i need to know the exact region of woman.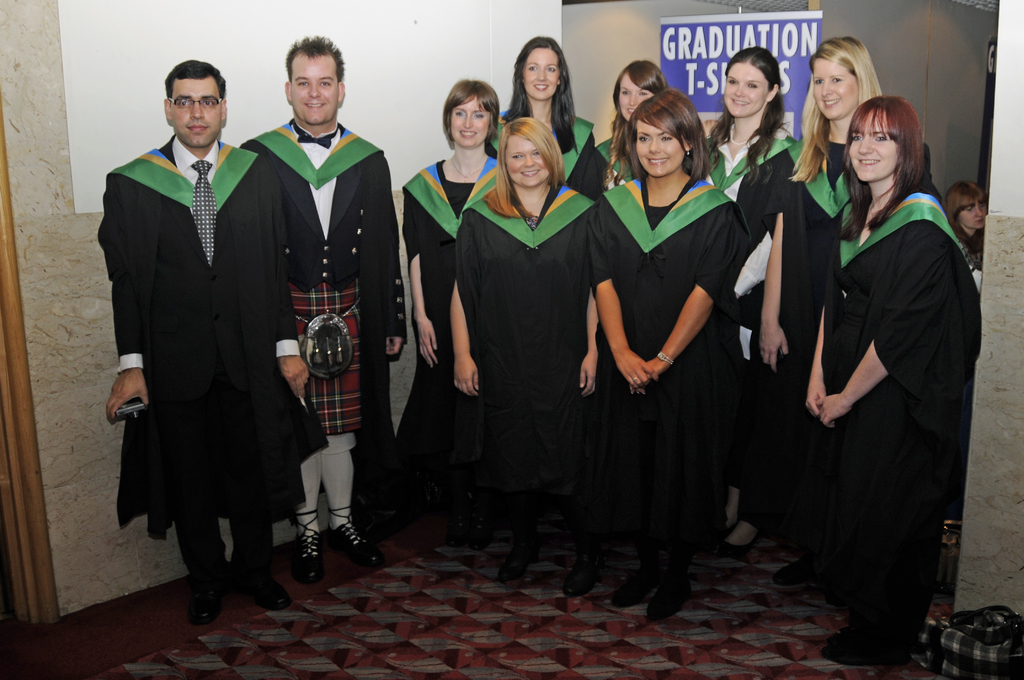
Region: BBox(447, 107, 600, 540).
